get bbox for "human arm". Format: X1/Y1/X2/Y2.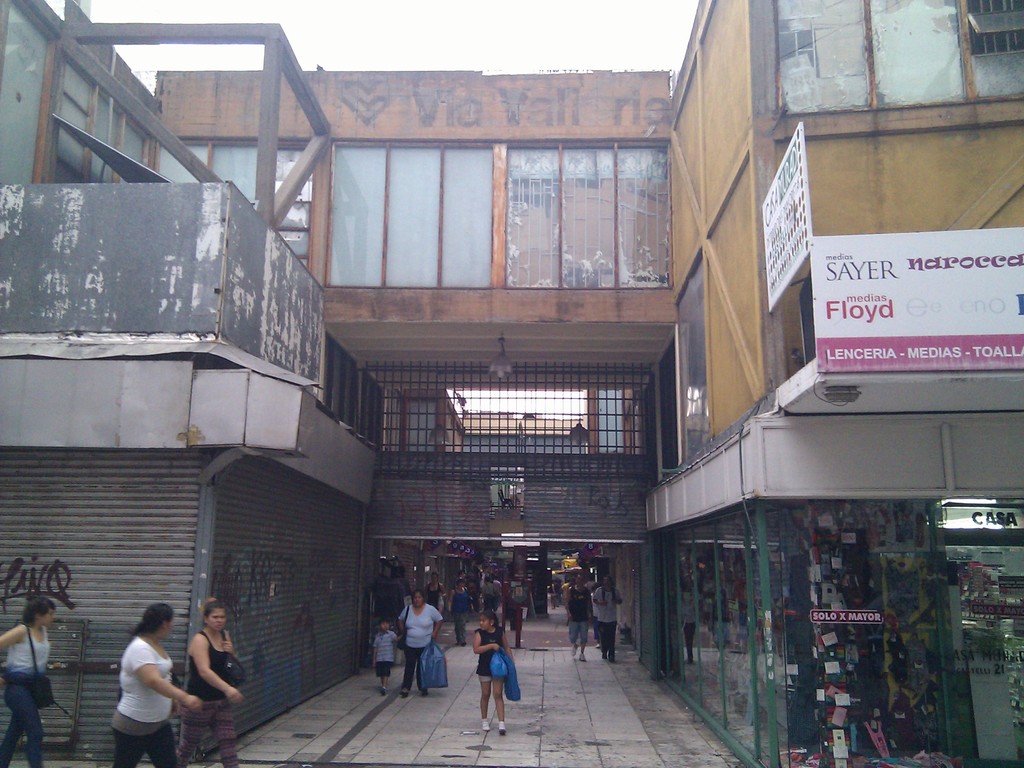
563/594/570/623.
